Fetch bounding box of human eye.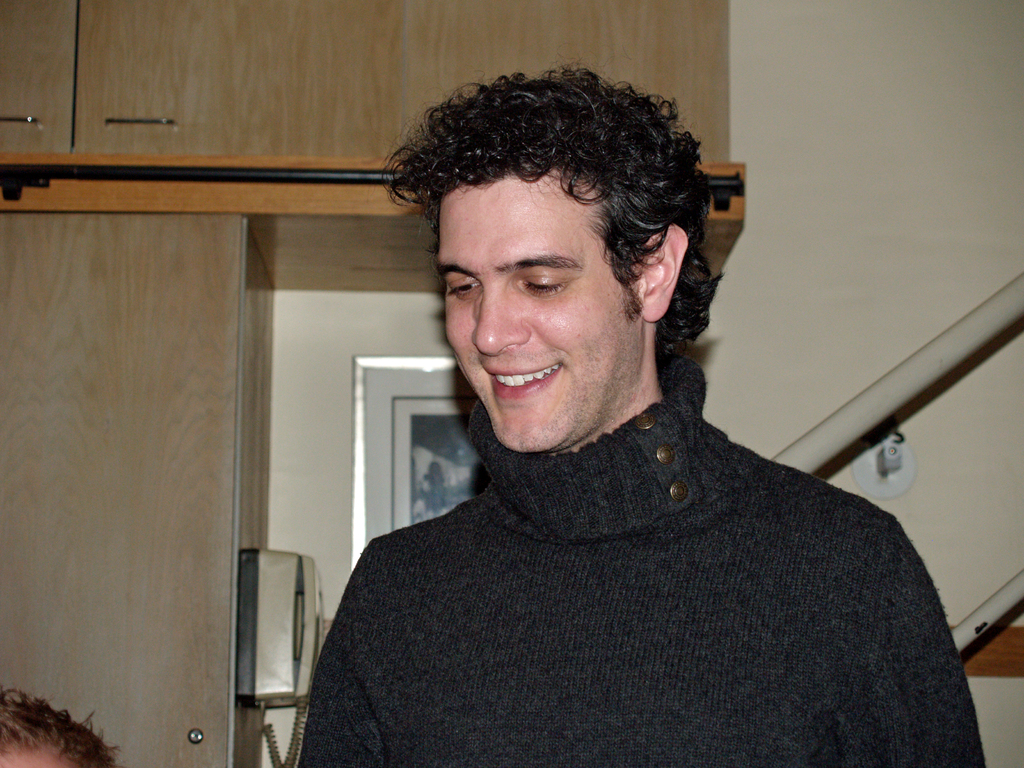
Bbox: (518,262,574,296).
